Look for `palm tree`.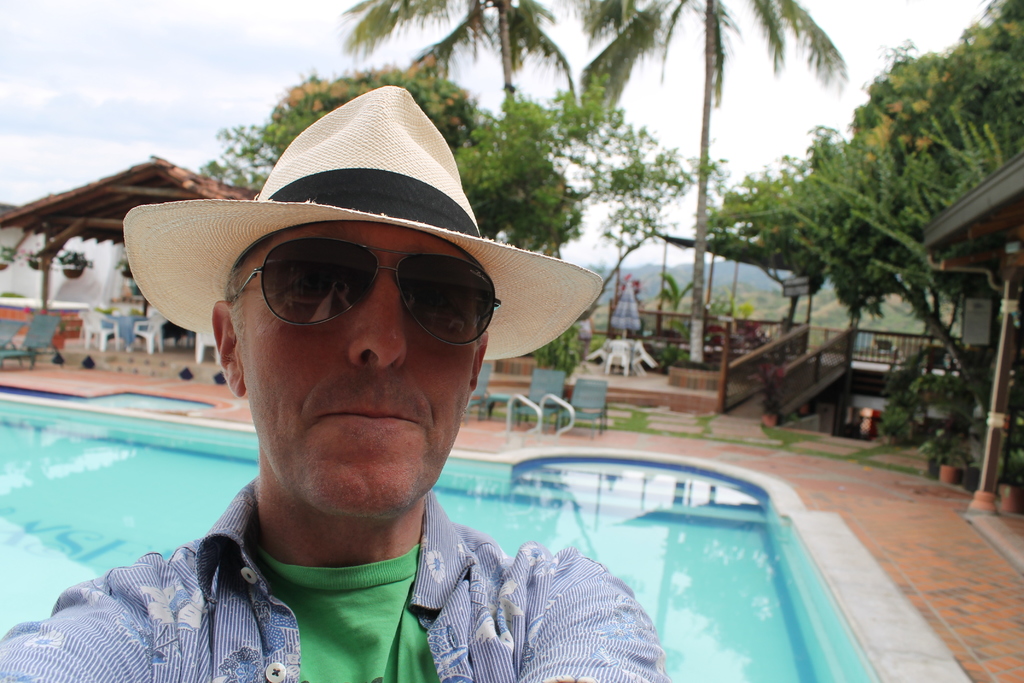
Found: detection(337, 0, 571, 183).
